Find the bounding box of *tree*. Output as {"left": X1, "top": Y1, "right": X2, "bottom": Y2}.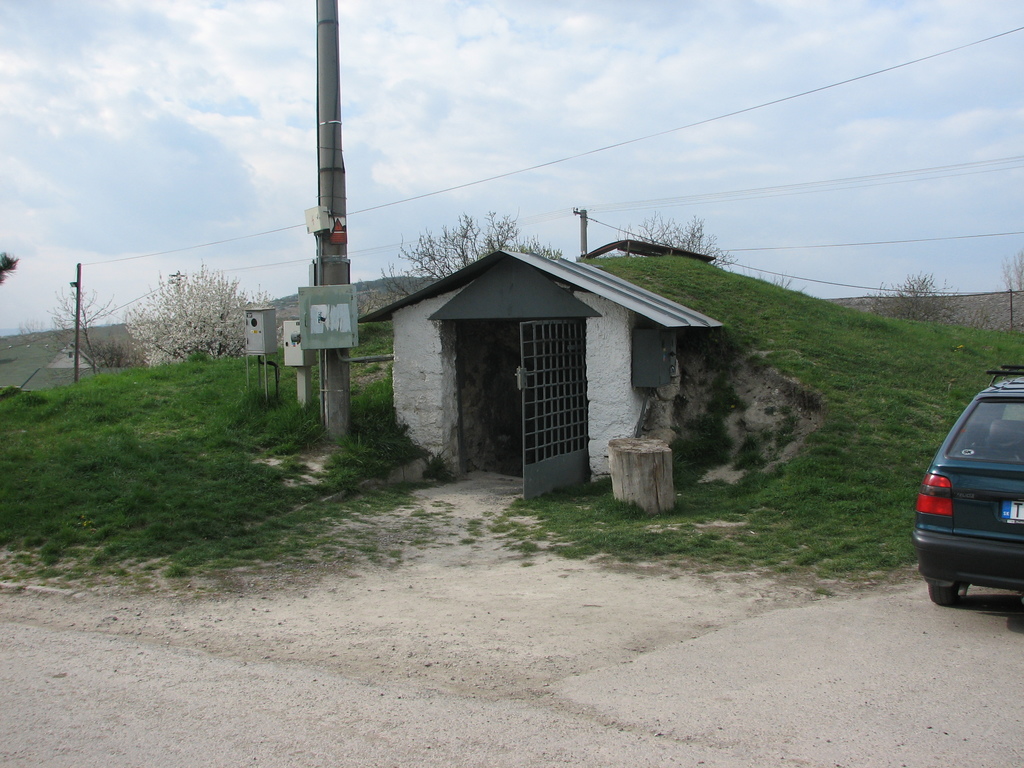
{"left": 20, "top": 253, "right": 113, "bottom": 362}.
